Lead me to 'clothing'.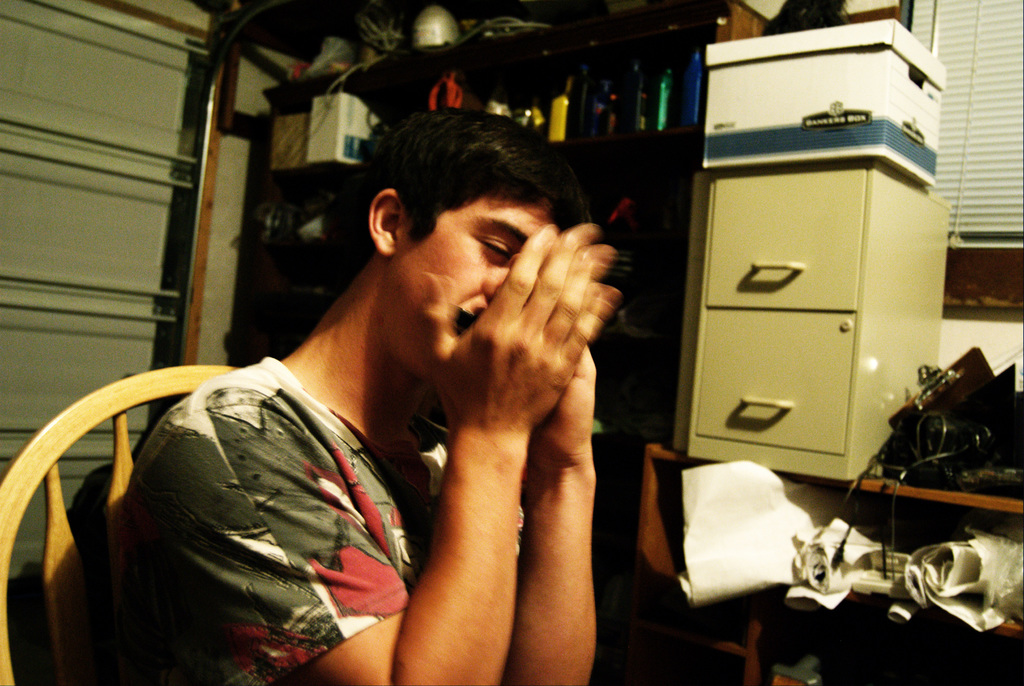
Lead to [92,349,538,685].
